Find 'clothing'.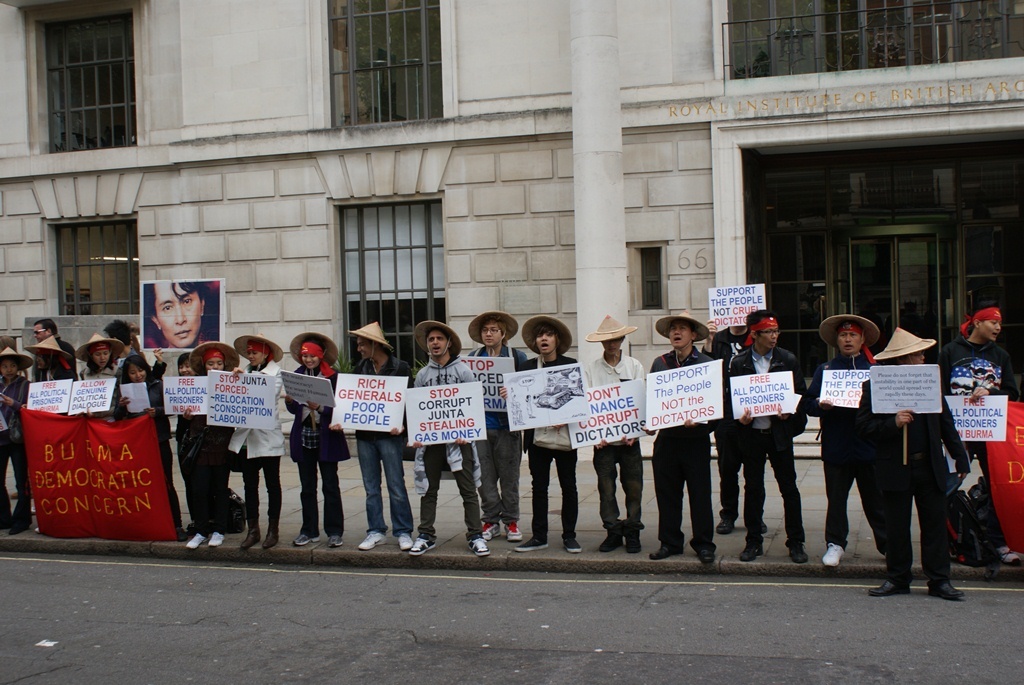
BBox(733, 310, 820, 556).
